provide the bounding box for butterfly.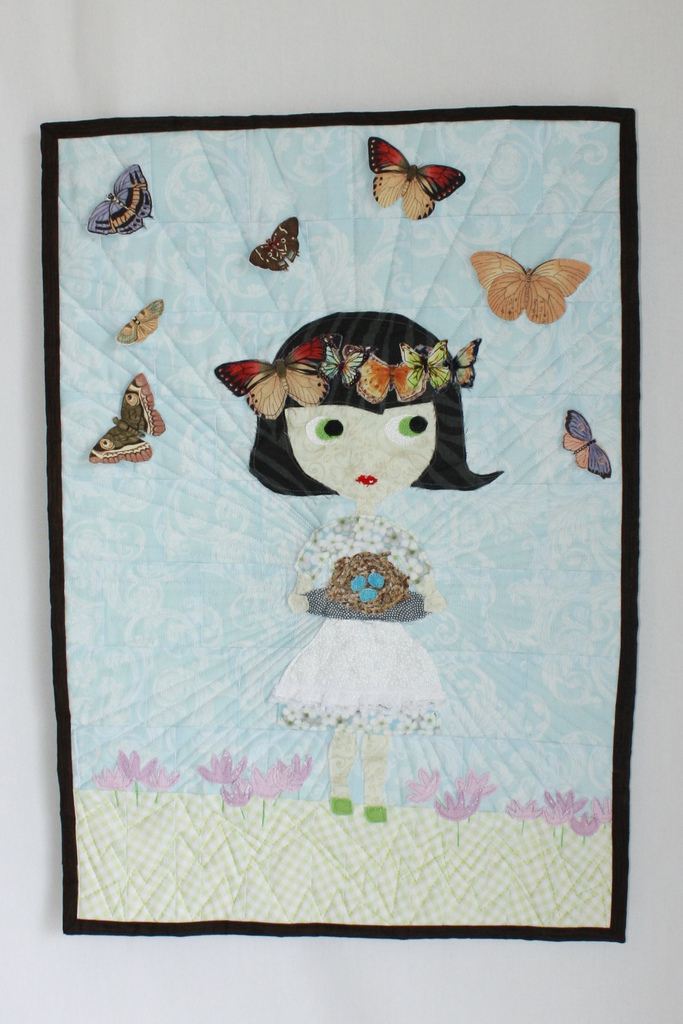
216/335/325/415.
